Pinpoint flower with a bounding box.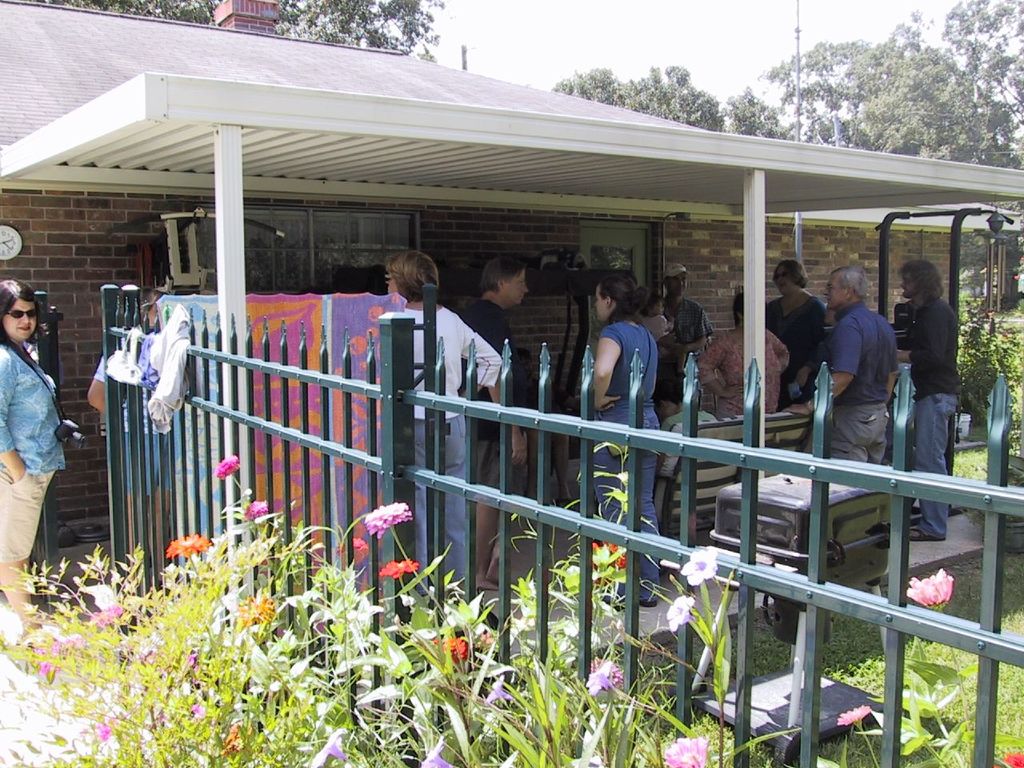
select_region(90, 606, 126, 624).
